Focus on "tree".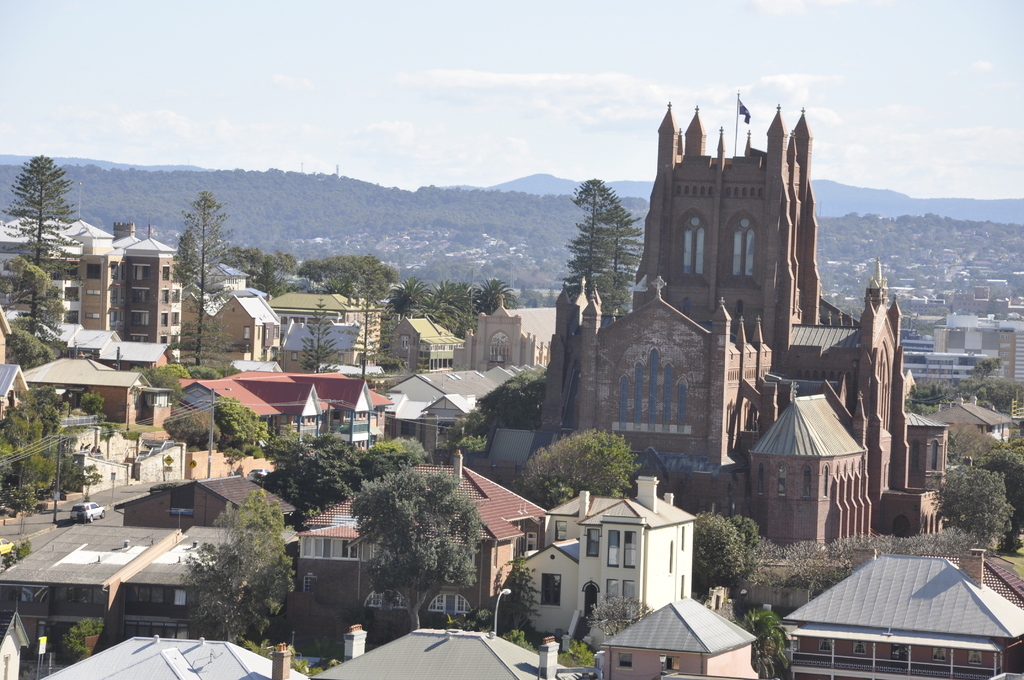
Focused at select_region(210, 394, 269, 444).
